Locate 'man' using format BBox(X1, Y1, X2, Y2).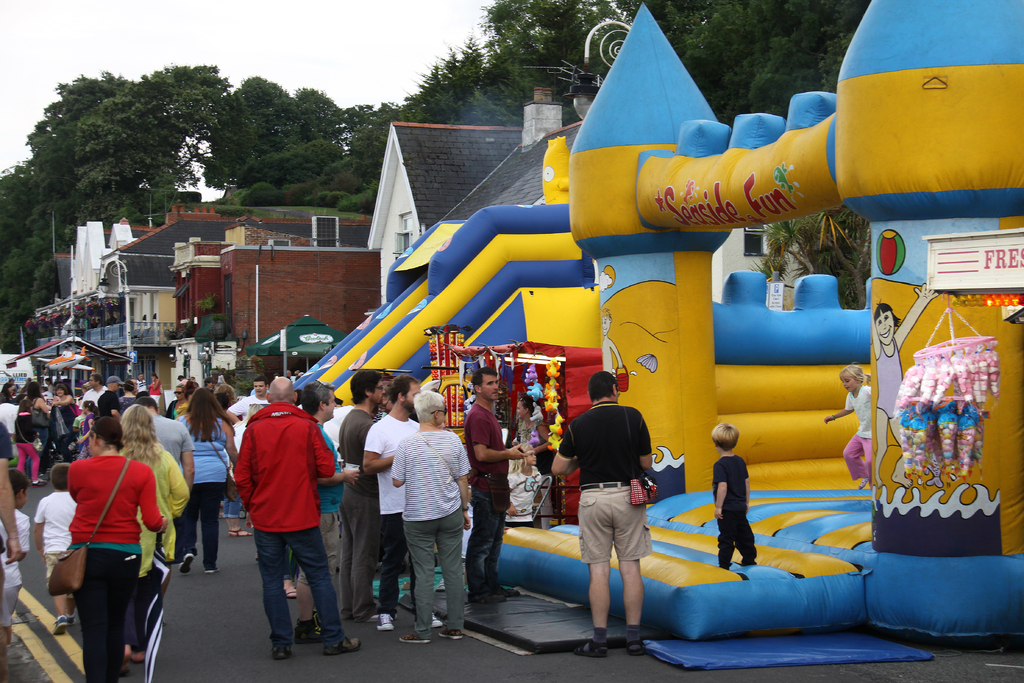
BBox(94, 371, 130, 457).
